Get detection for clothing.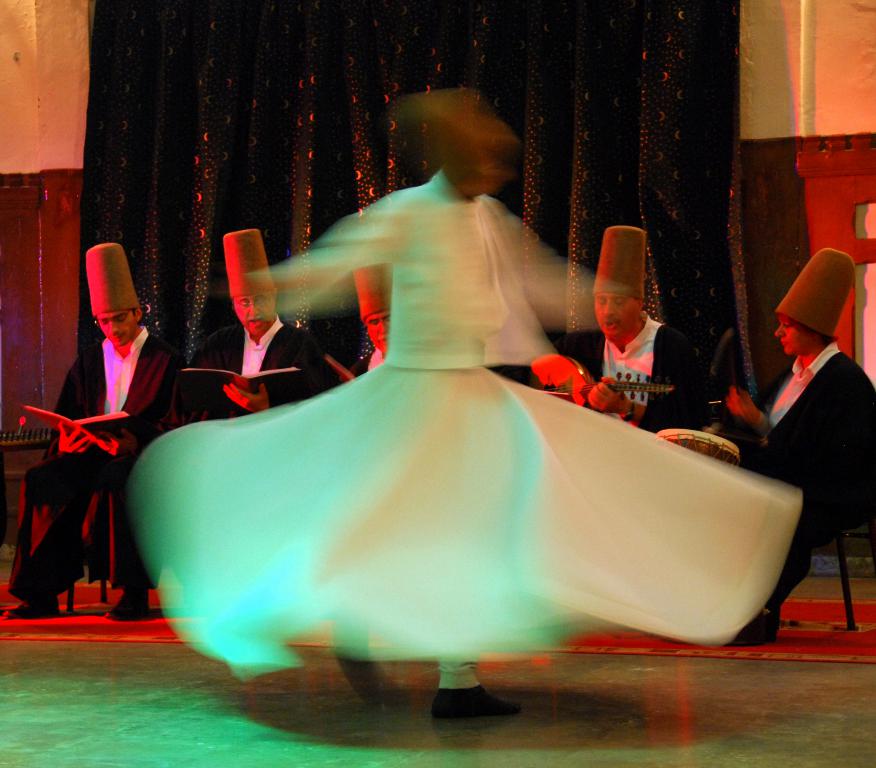
Detection: BBox(140, 164, 803, 651).
